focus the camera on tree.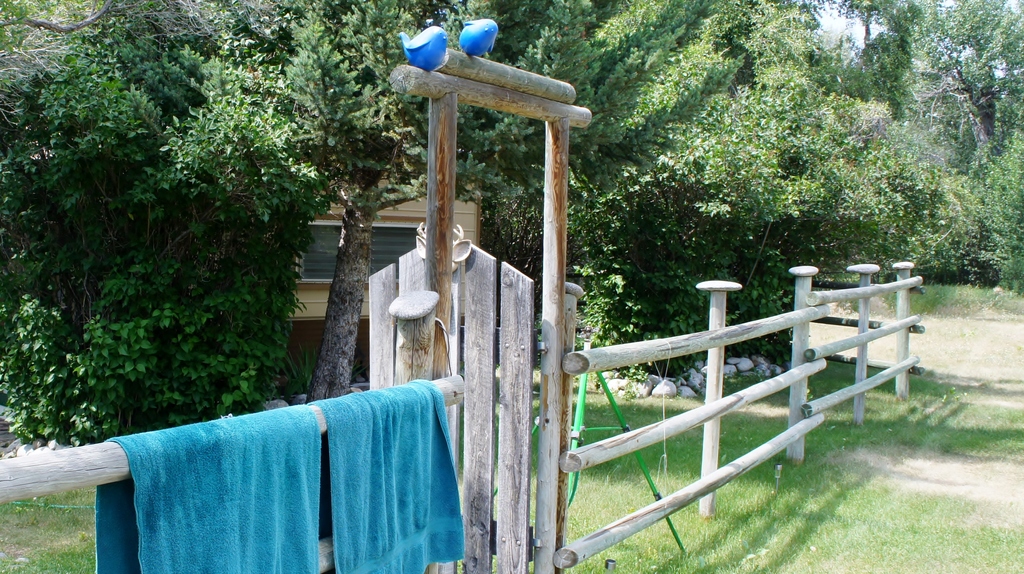
Focus region: bbox(780, 0, 1023, 306).
